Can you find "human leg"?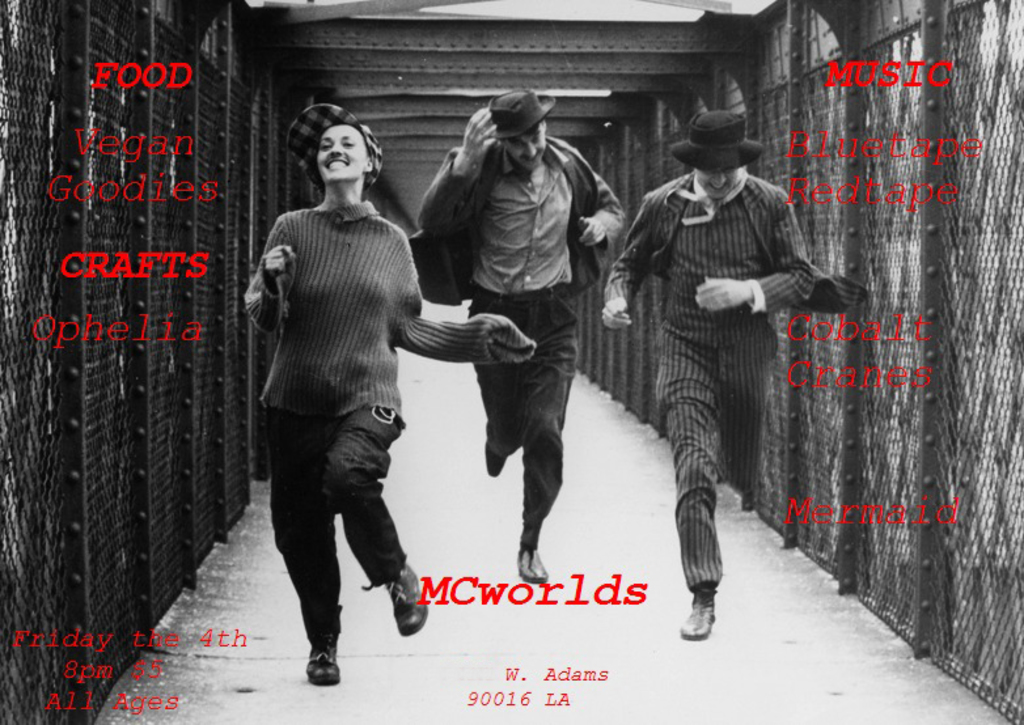
Yes, bounding box: detection(652, 319, 722, 641).
